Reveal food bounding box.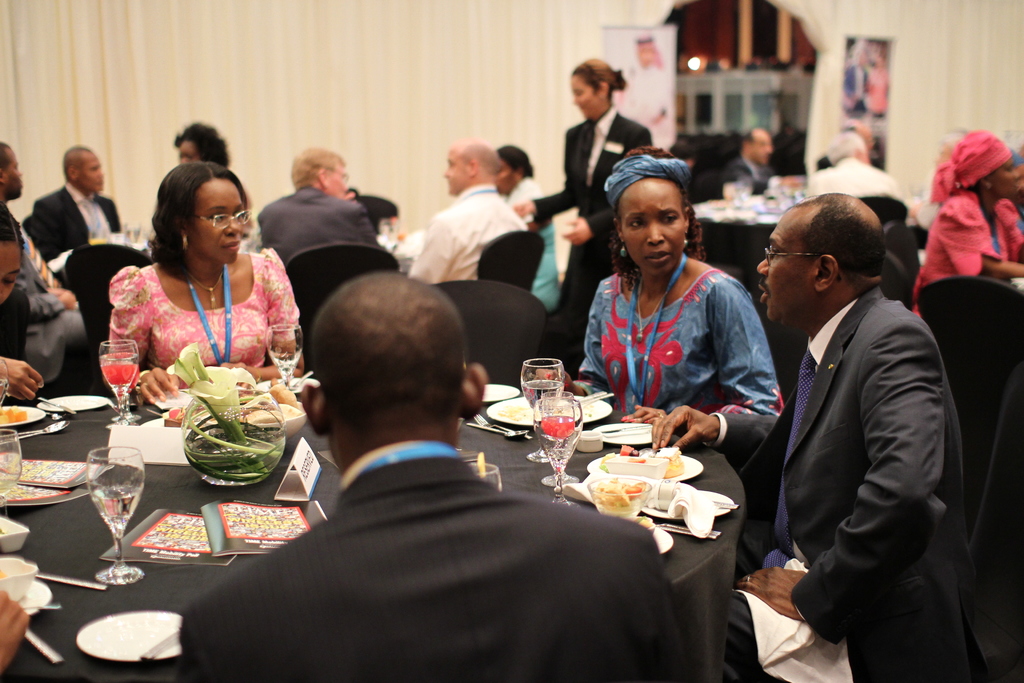
Revealed: bbox=(0, 403, 27, 424).
